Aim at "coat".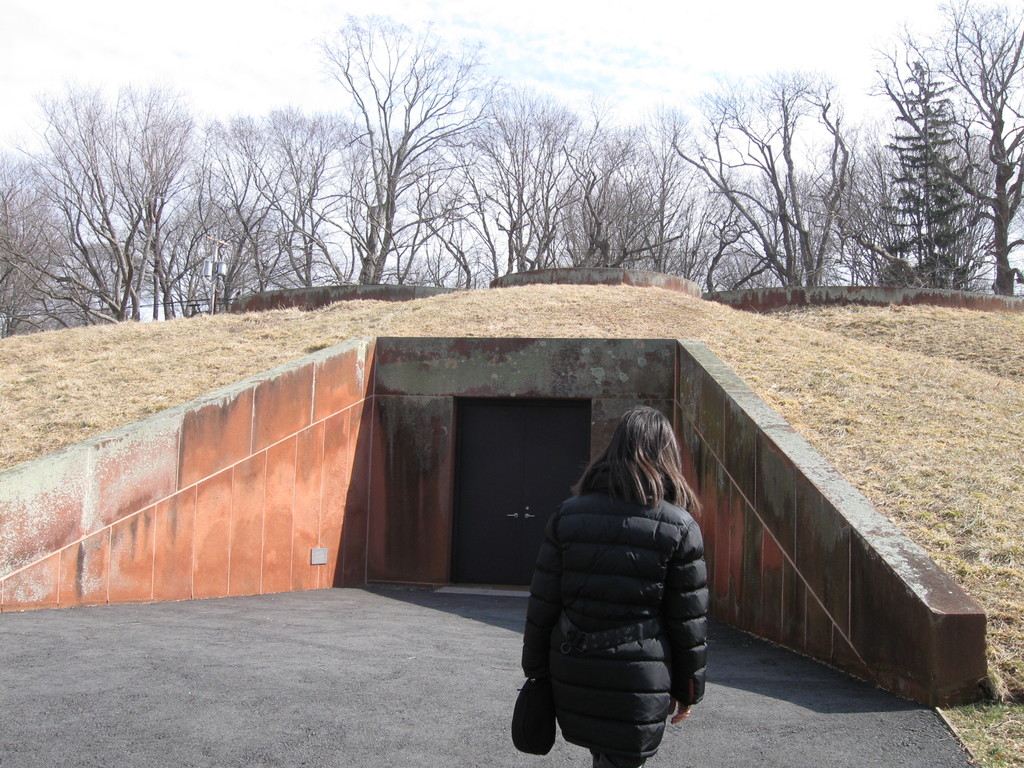
Aimed at (524,438,716,724).
